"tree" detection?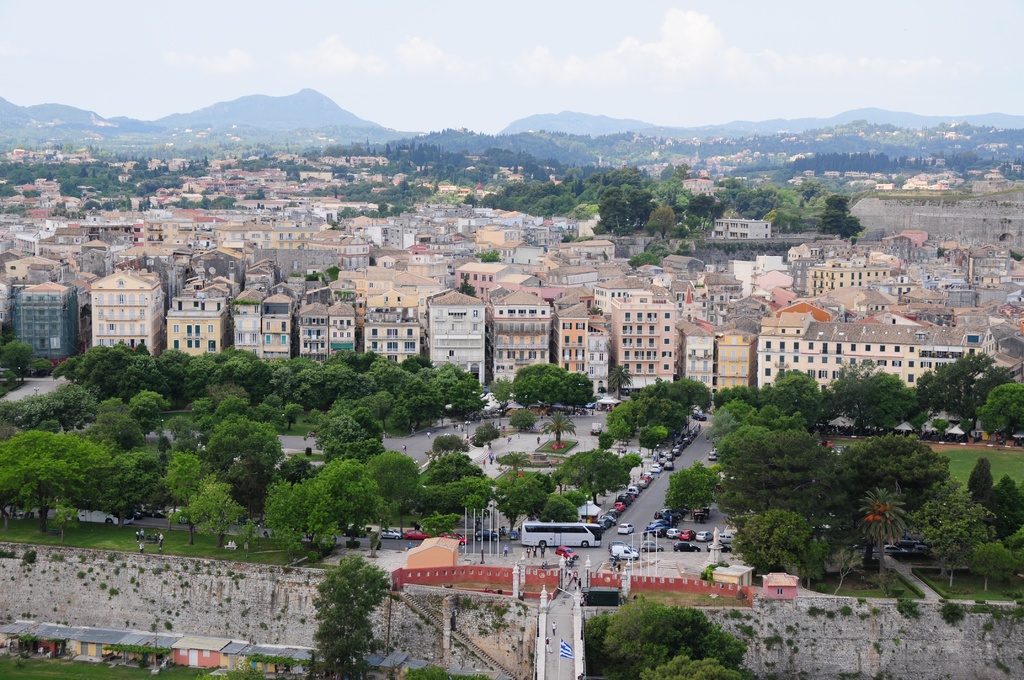
[472,421,503,444]
